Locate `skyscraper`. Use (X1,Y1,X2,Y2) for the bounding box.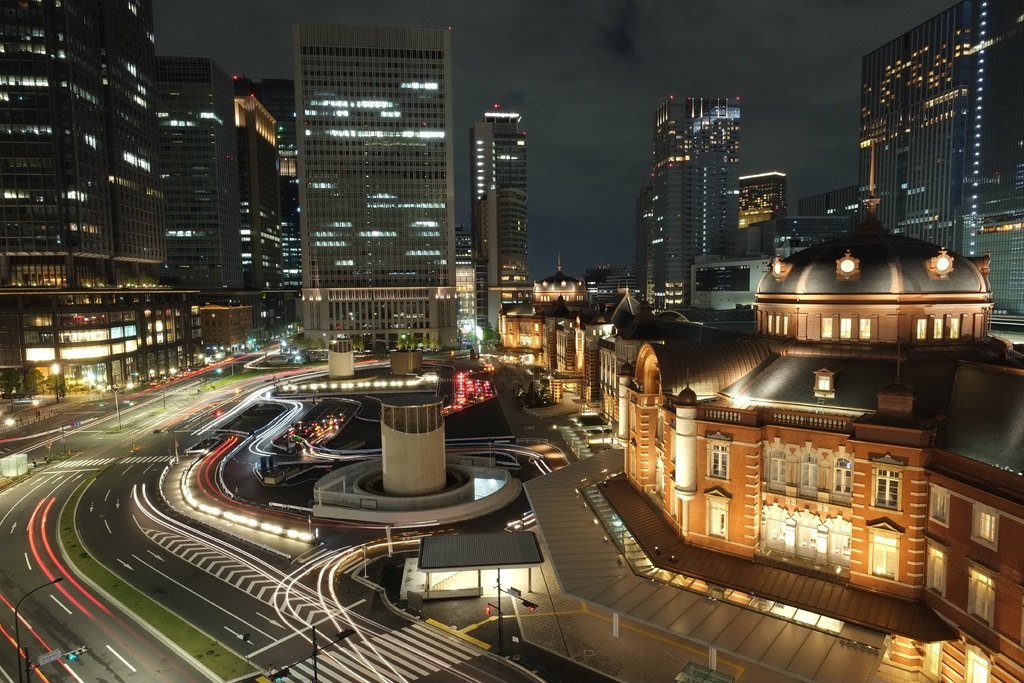
(471,111,520,222).
